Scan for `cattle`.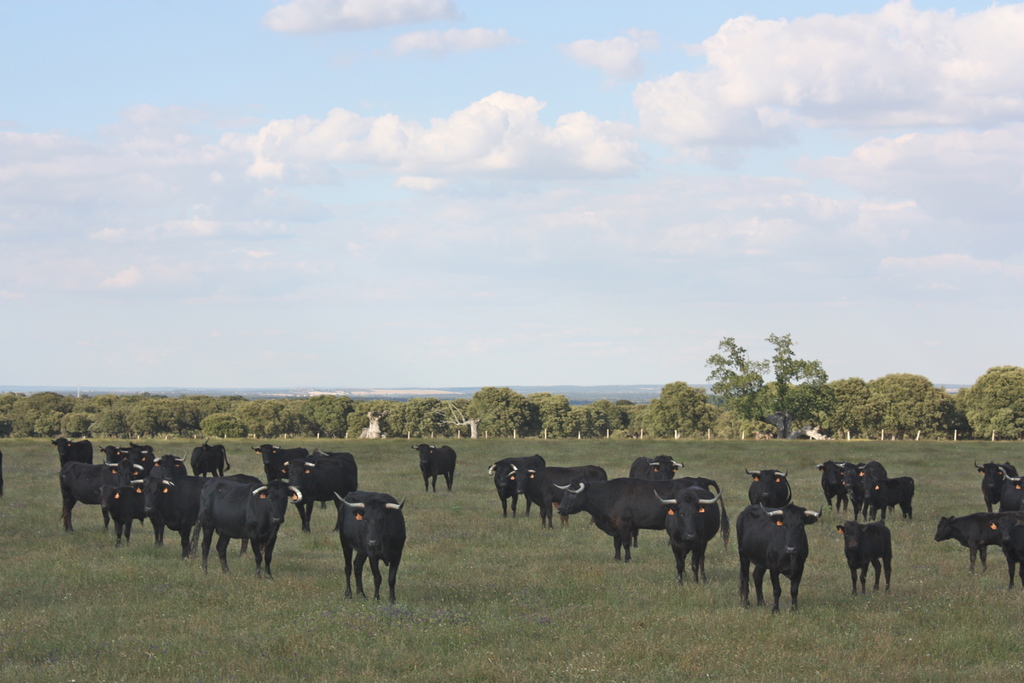
Scan result: pyautogui.locateOnScreen(746, 466, 792, 503).
